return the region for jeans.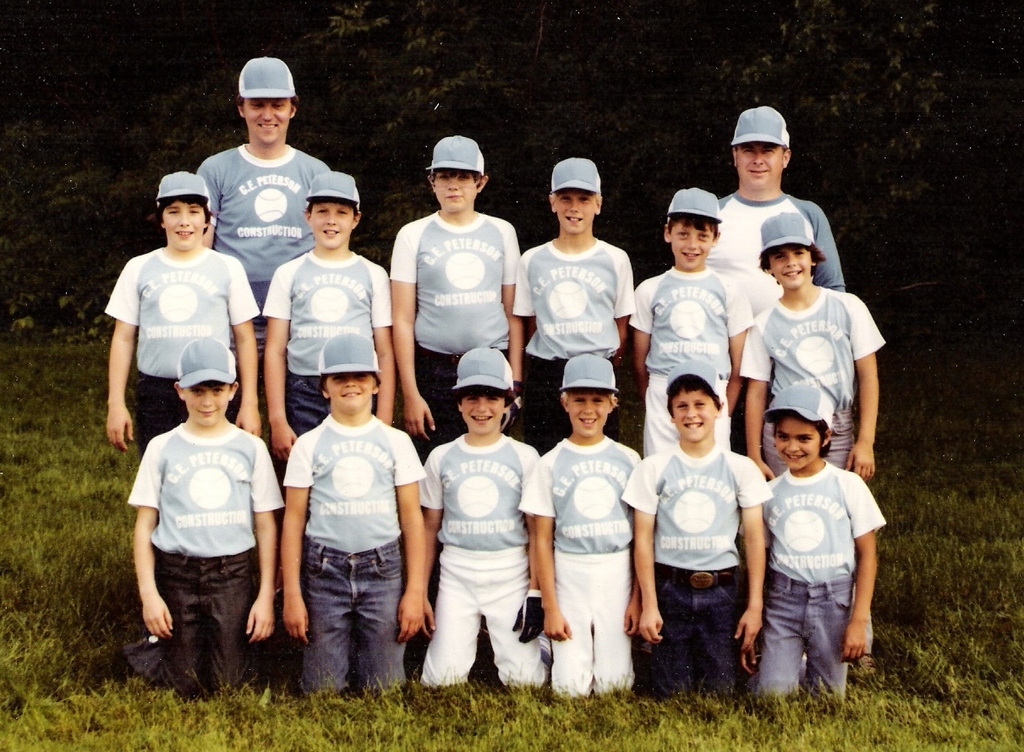
526/358/571/438.
